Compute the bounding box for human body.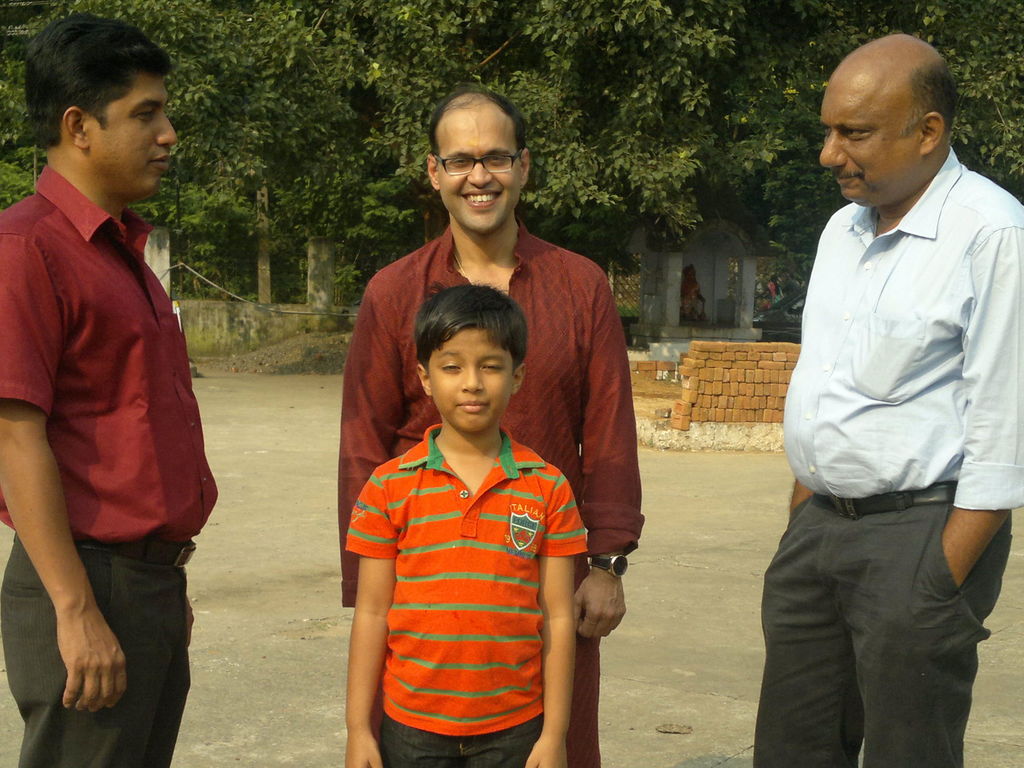
BBox(752, 33, 1023, 767).
